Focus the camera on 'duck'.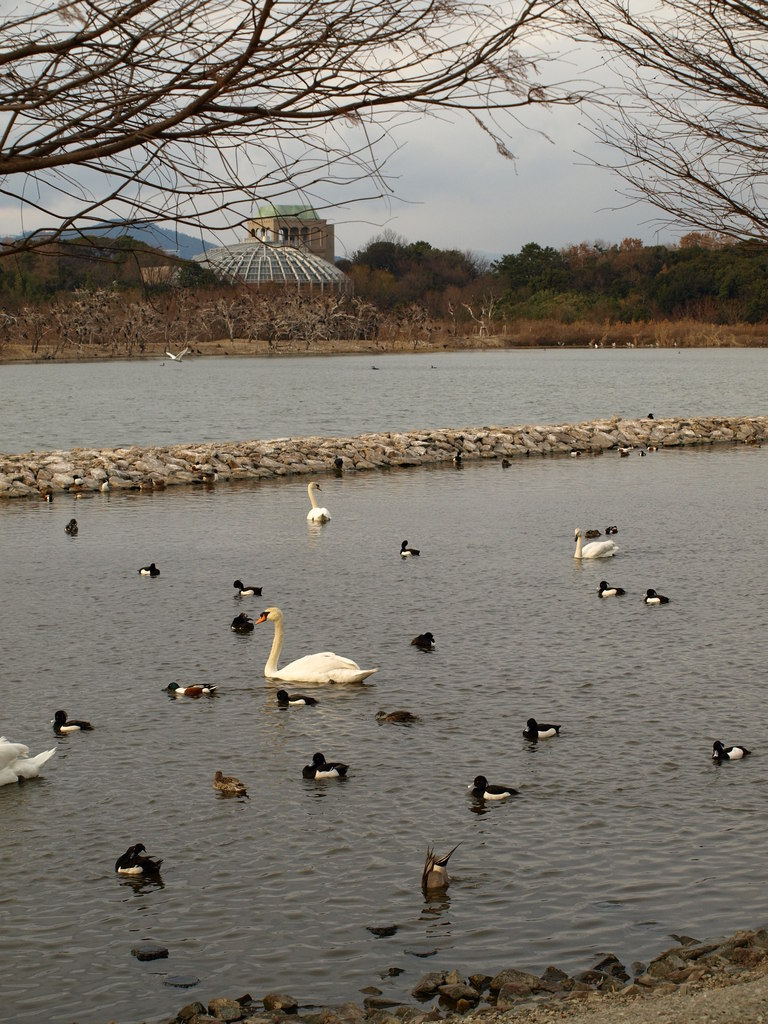
Focus region: [x1=524, y1=715, x2=563, y2=753].
